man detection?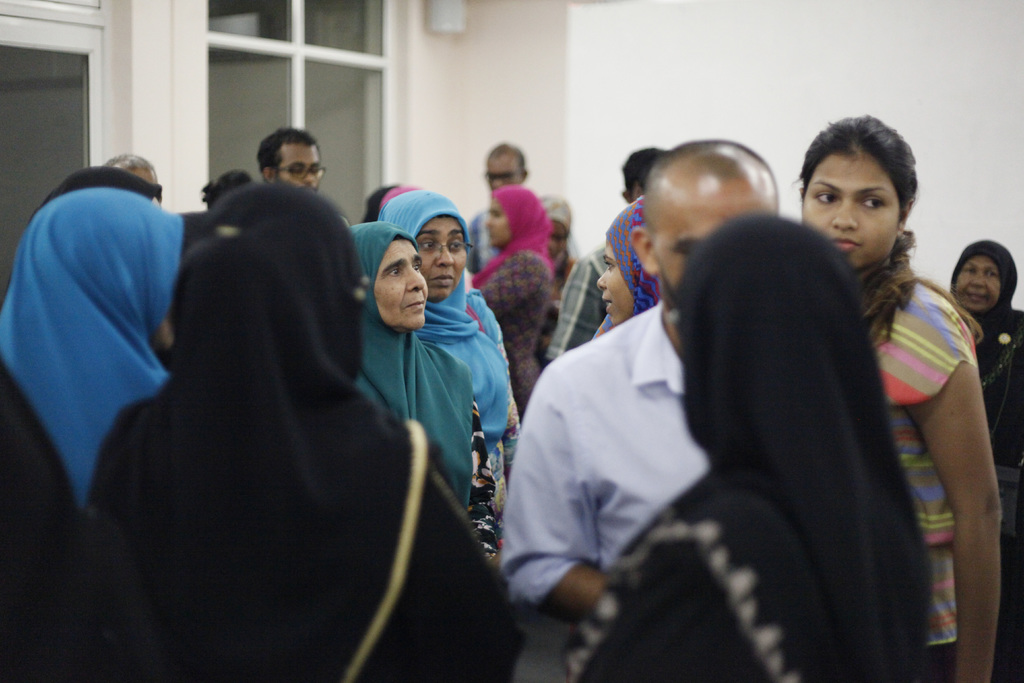
257:129:328:189
